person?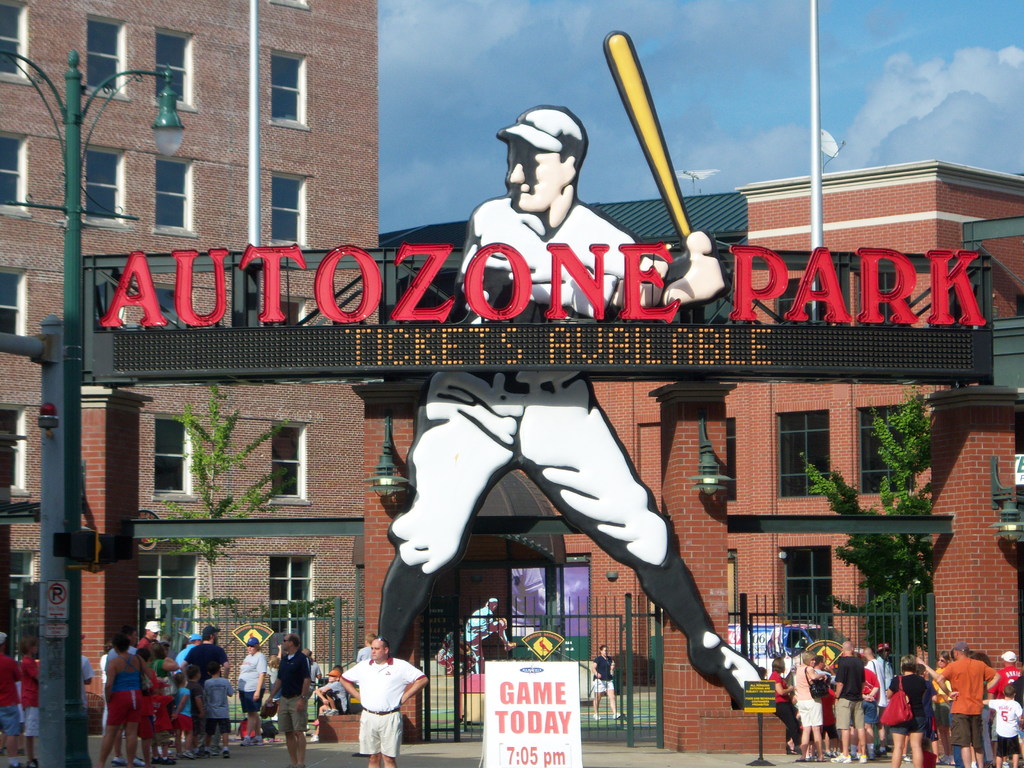
{"x1": 360, "y1": 632, "x2": 376, "y2": 661}
